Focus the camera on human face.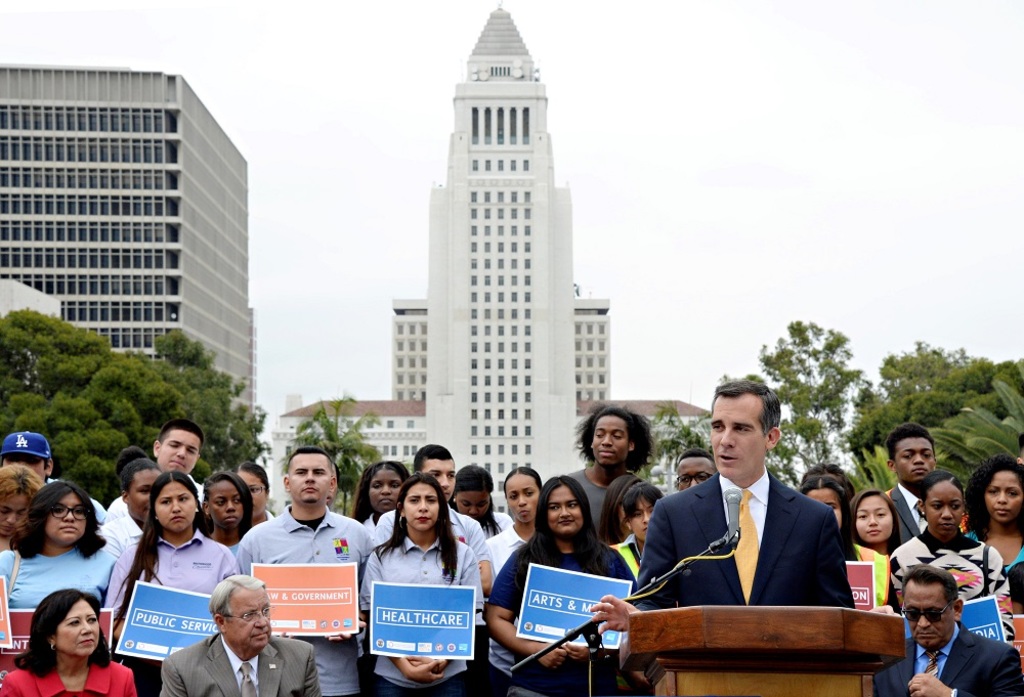
Focus region: {"left": 543, "top": 479, "right": 585, "bottom": 533}.
